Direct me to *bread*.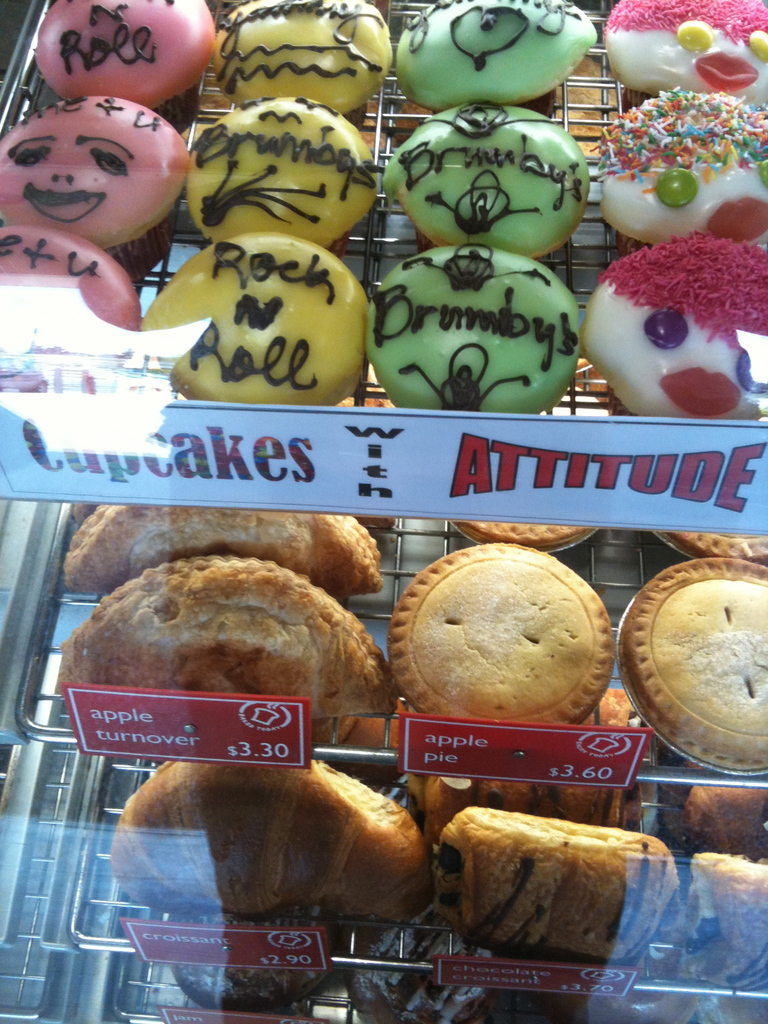
Direction: l=413, t=767, r=648, b=846.
